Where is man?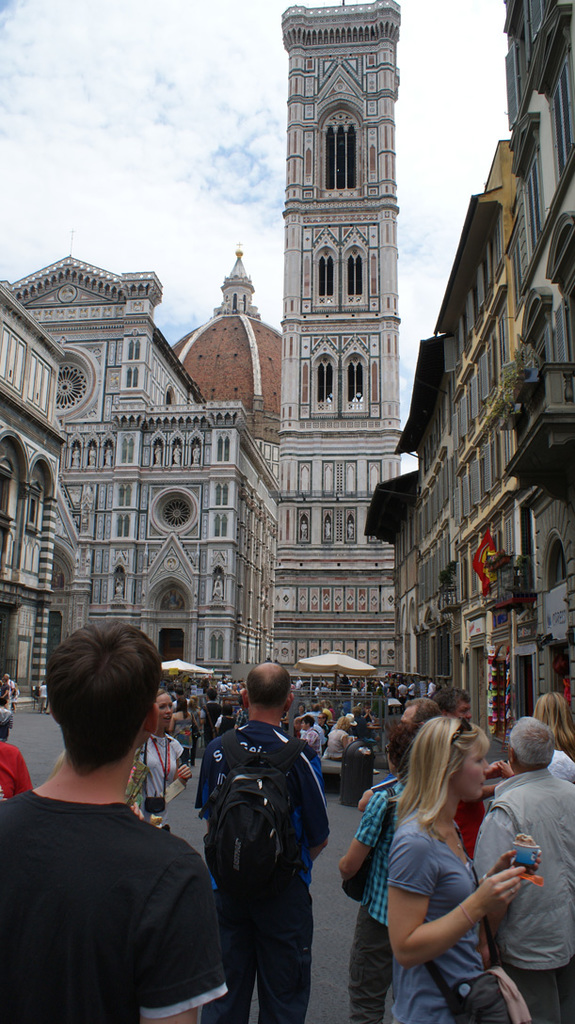
(left=437, top=689, right=472, bottom=717).
